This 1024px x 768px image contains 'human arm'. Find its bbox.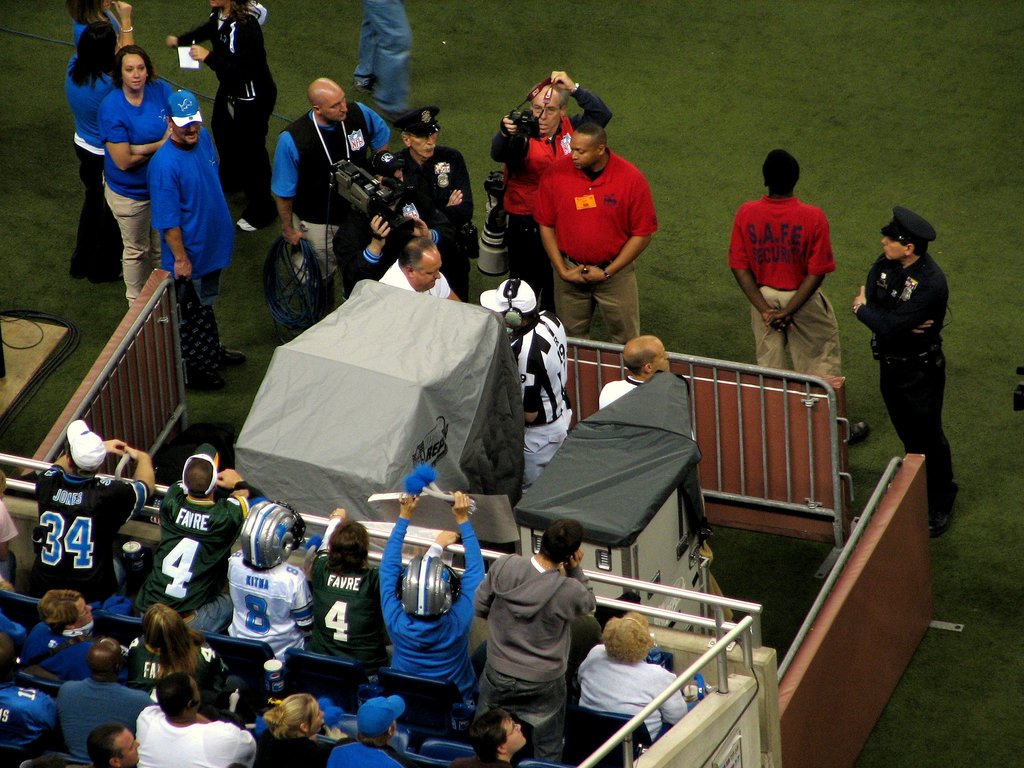
l=762, t=209, r=841, b=331.
